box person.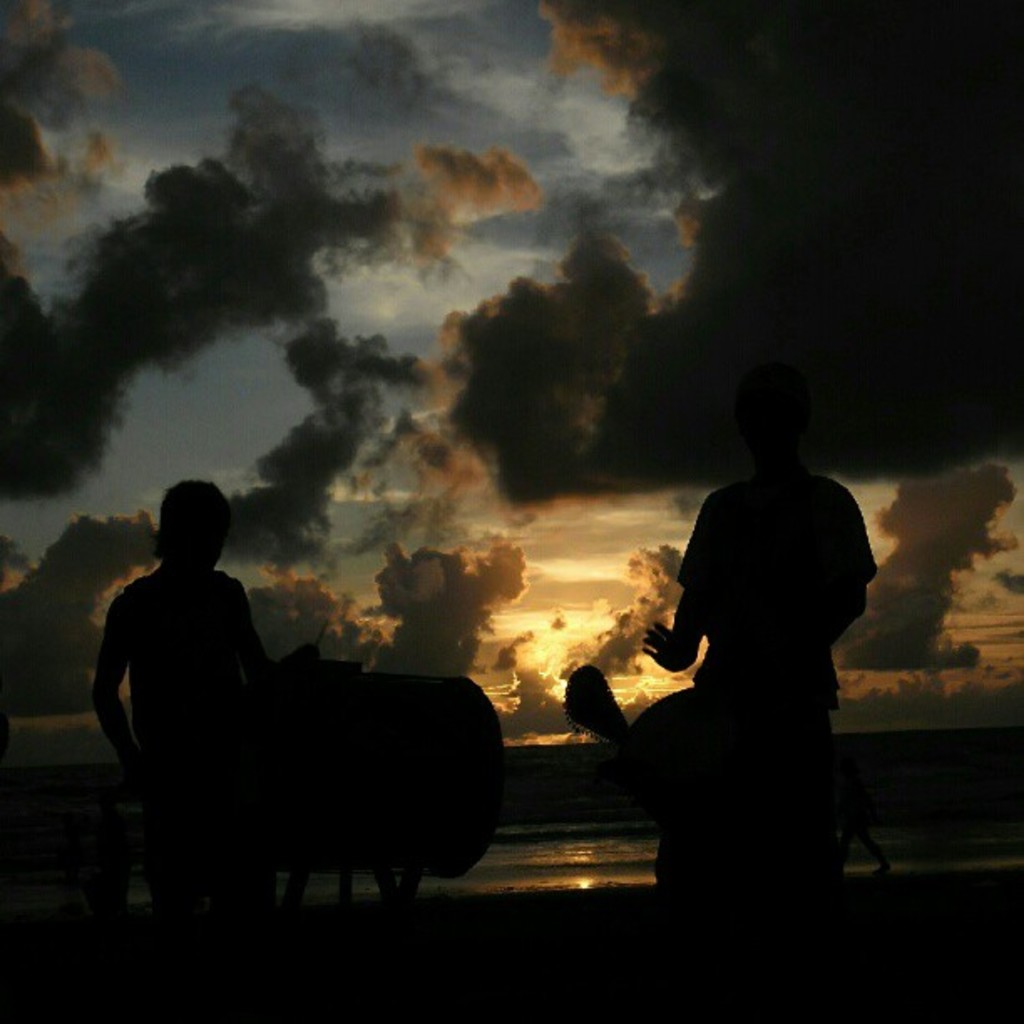
637 366 878 1022.
